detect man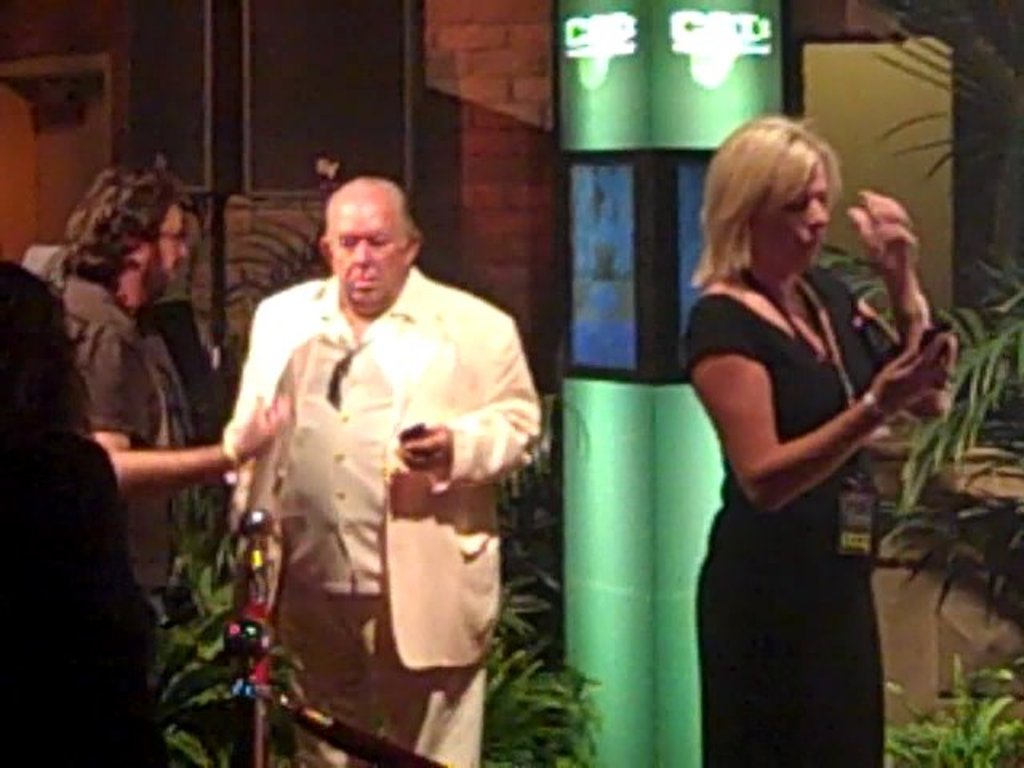
x1=34, y1=149, x2=282, y2=624
